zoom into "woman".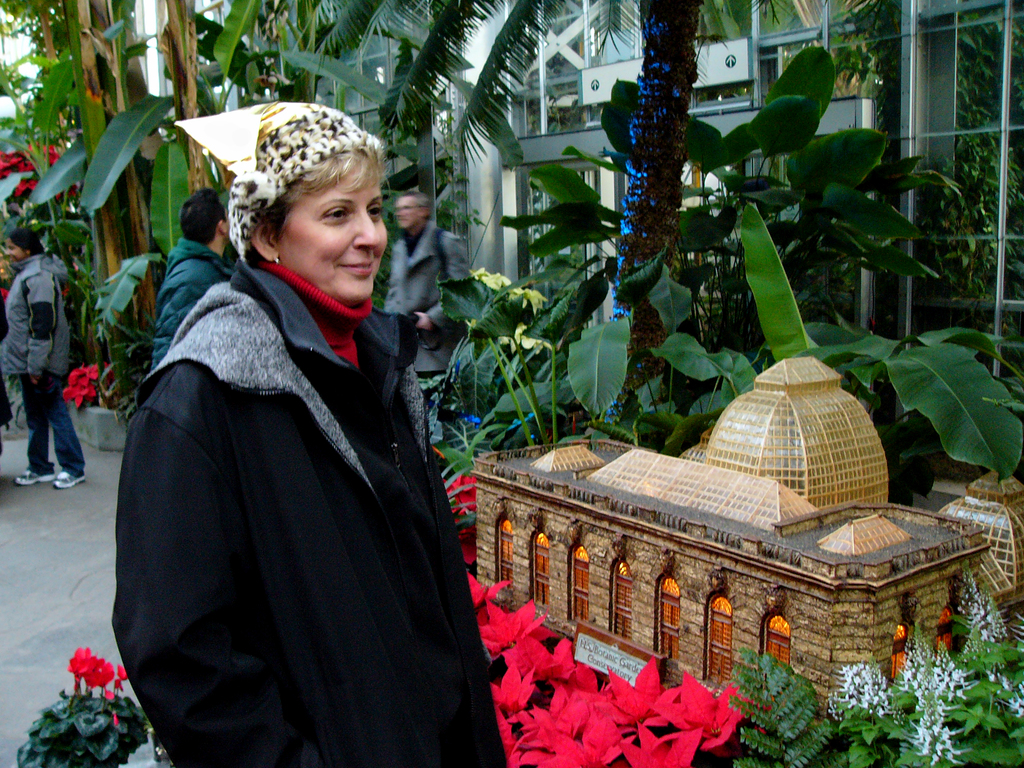
Zoom target: (left=0, top=223, right=84, bottom=487).
